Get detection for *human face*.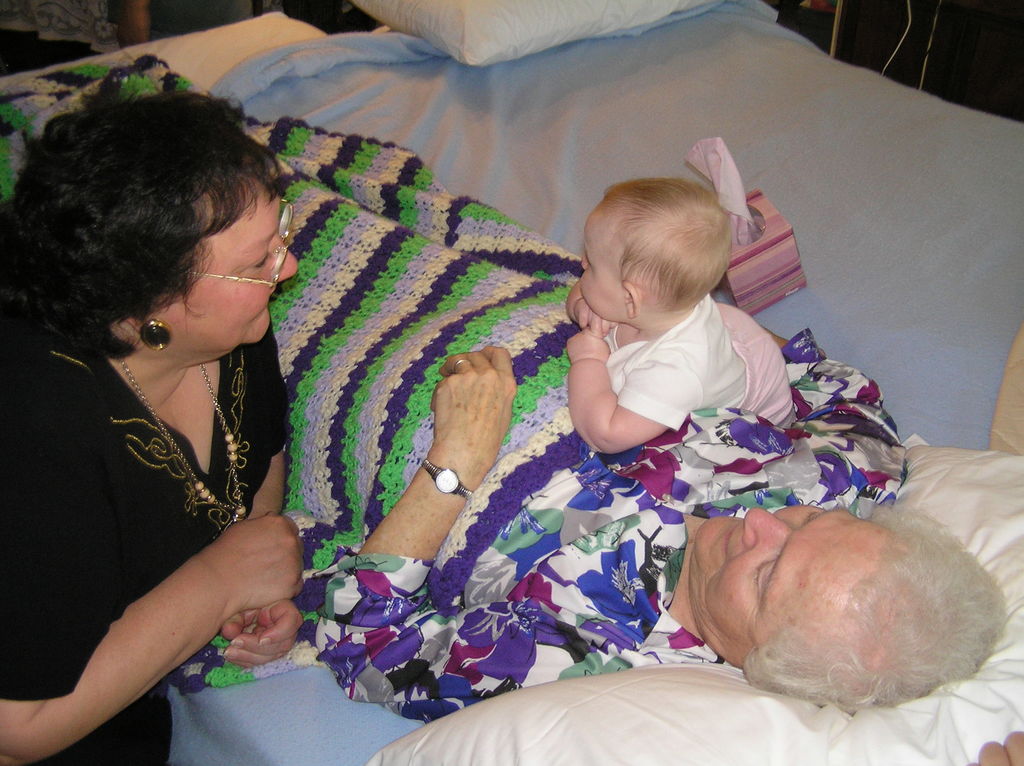
Detection: [686, 497, 889, 671].
